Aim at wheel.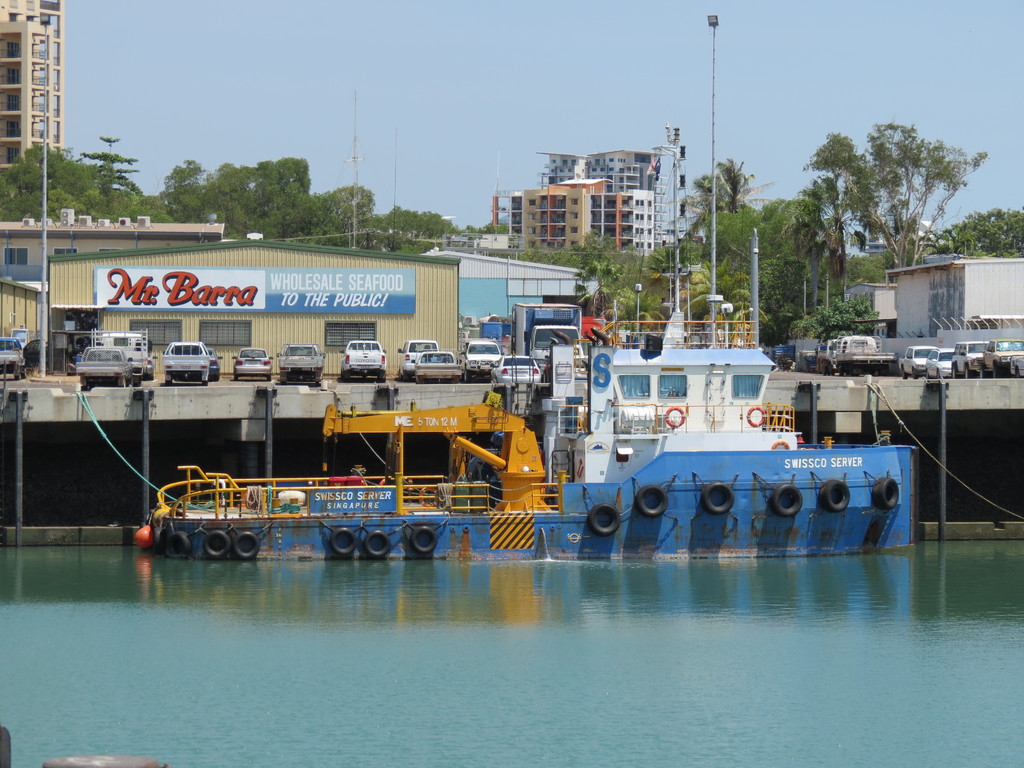
Aimed at <bbox>977, 365, 986, 378</bbox>.
